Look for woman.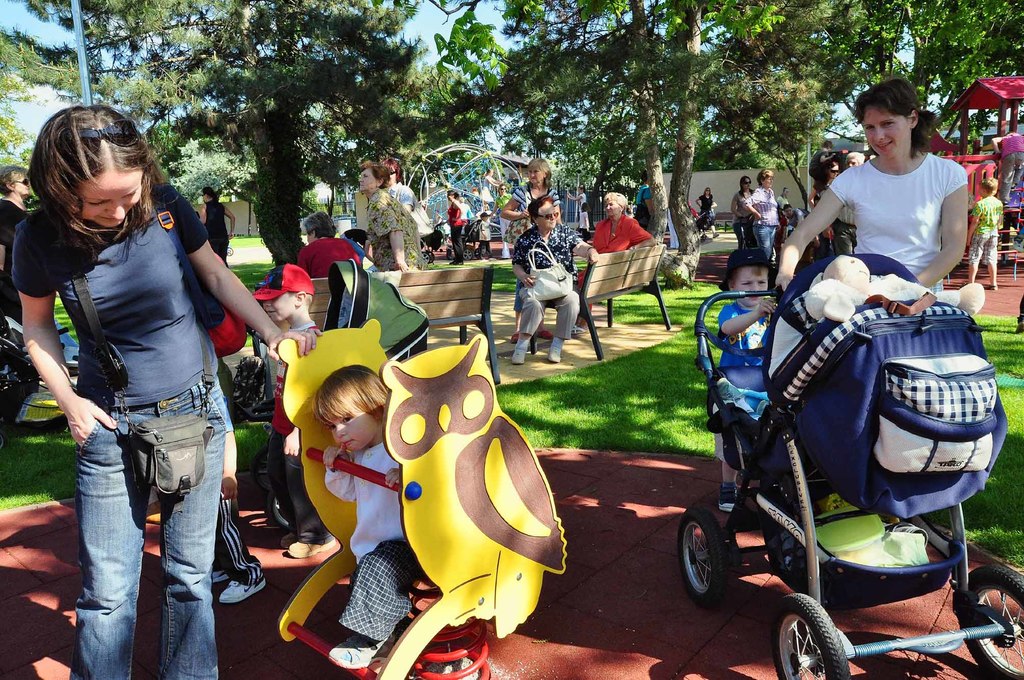
Found: [left=17, top=102, right=260, bottom=676].
